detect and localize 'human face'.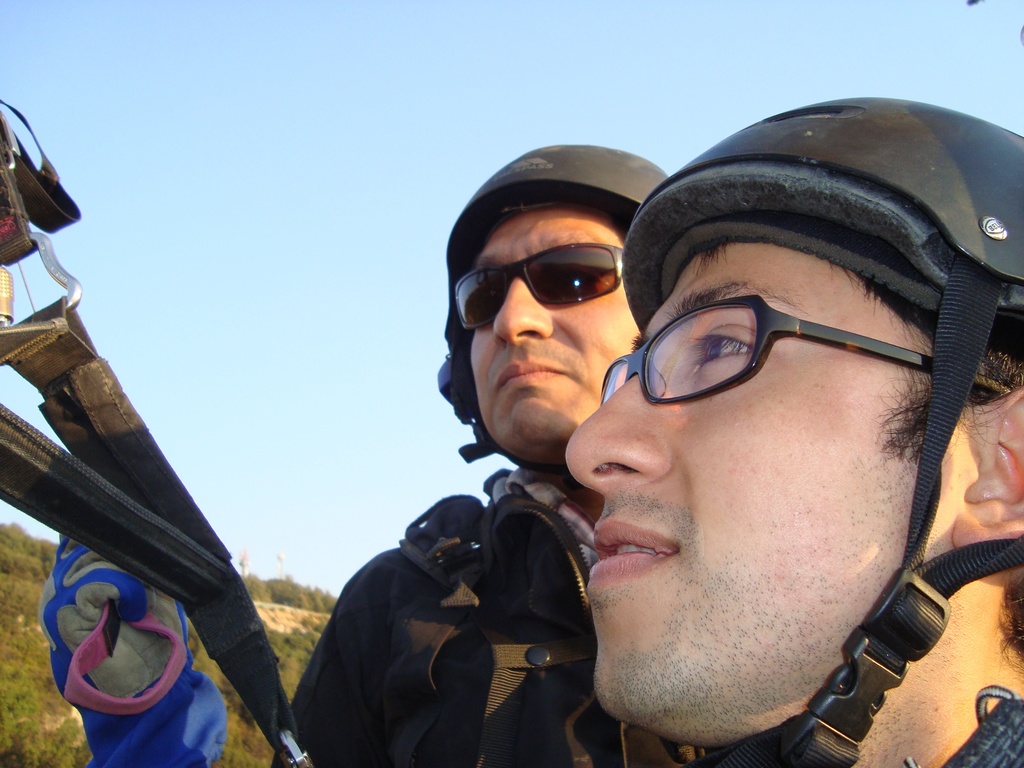
Localized at region(566, 246, 968, 736).
